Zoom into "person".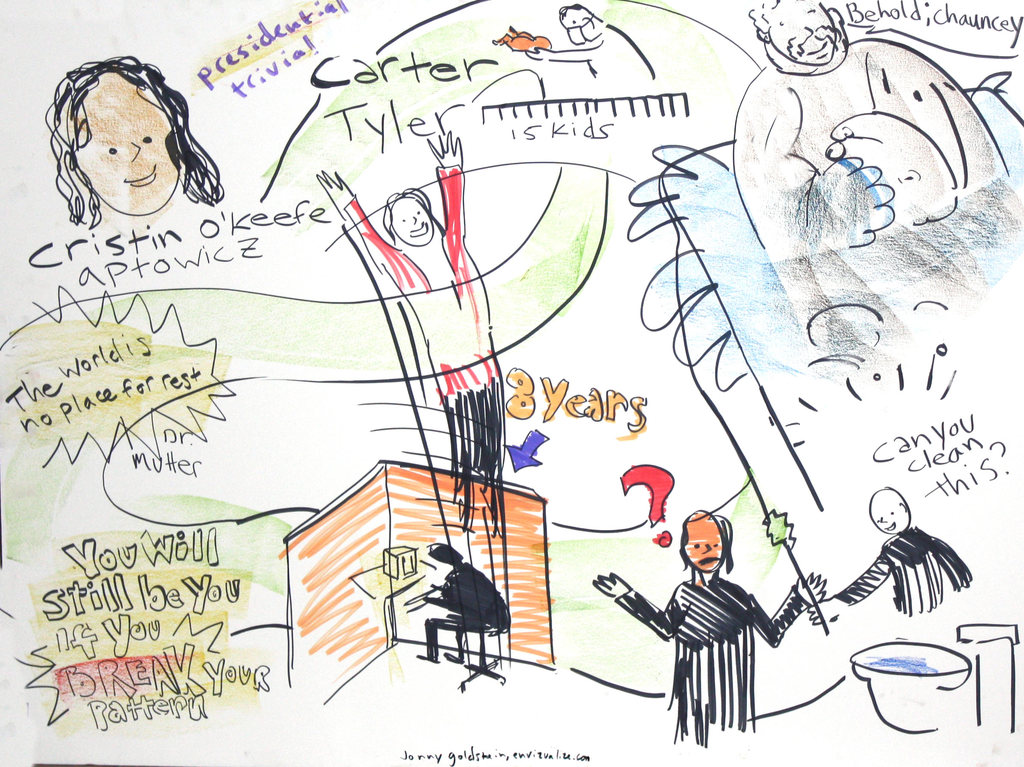
Zoom target: locate(35, 49, 212, 279).
